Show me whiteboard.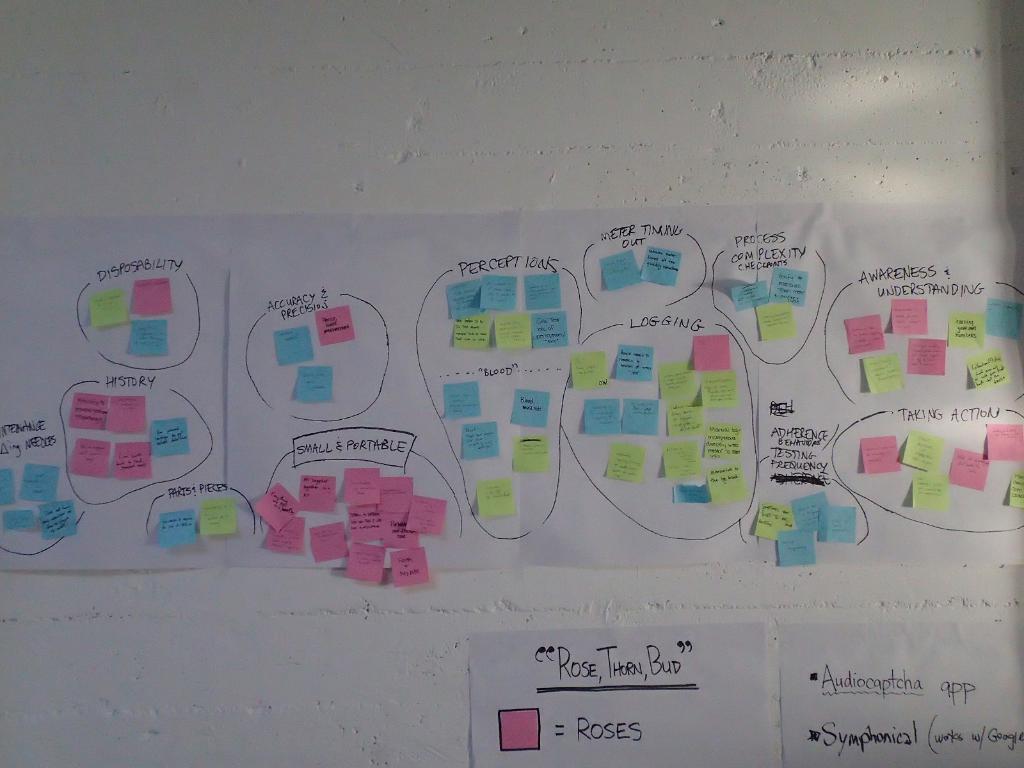
whiteboard is here: pyautogui.locateOnScreen(0, 0, 1023, 767).
